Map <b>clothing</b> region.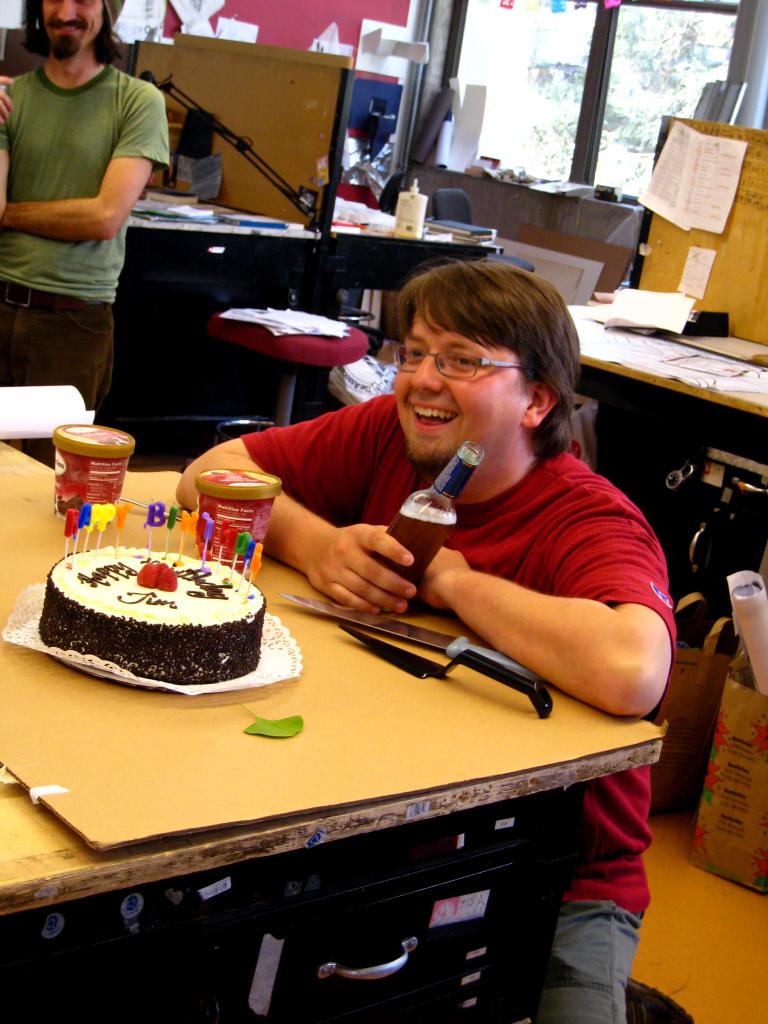
Mapped to <region>228, 386, 675, 1023</region>.
